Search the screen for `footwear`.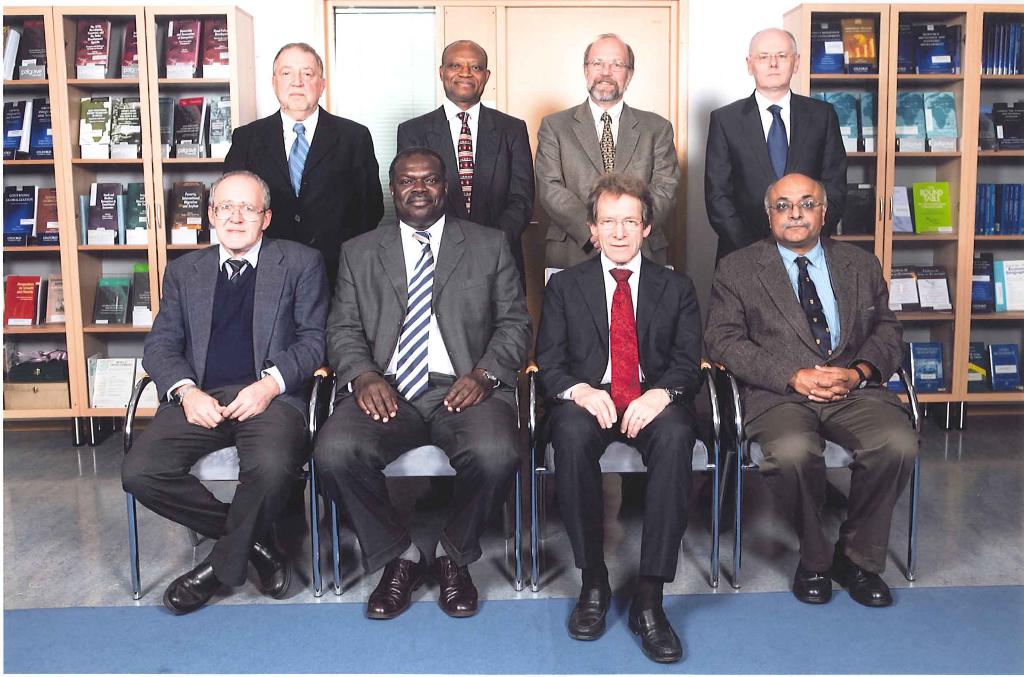
Found at <box>790,557,830,605</box>.
